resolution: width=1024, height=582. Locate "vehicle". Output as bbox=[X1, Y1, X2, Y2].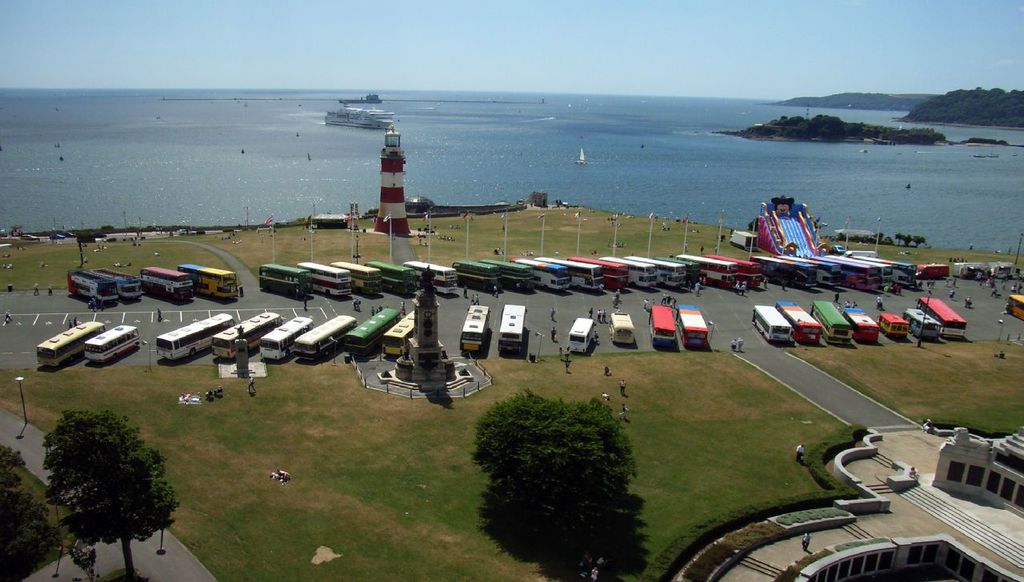
bbox=[954, 259, 994, 278].
